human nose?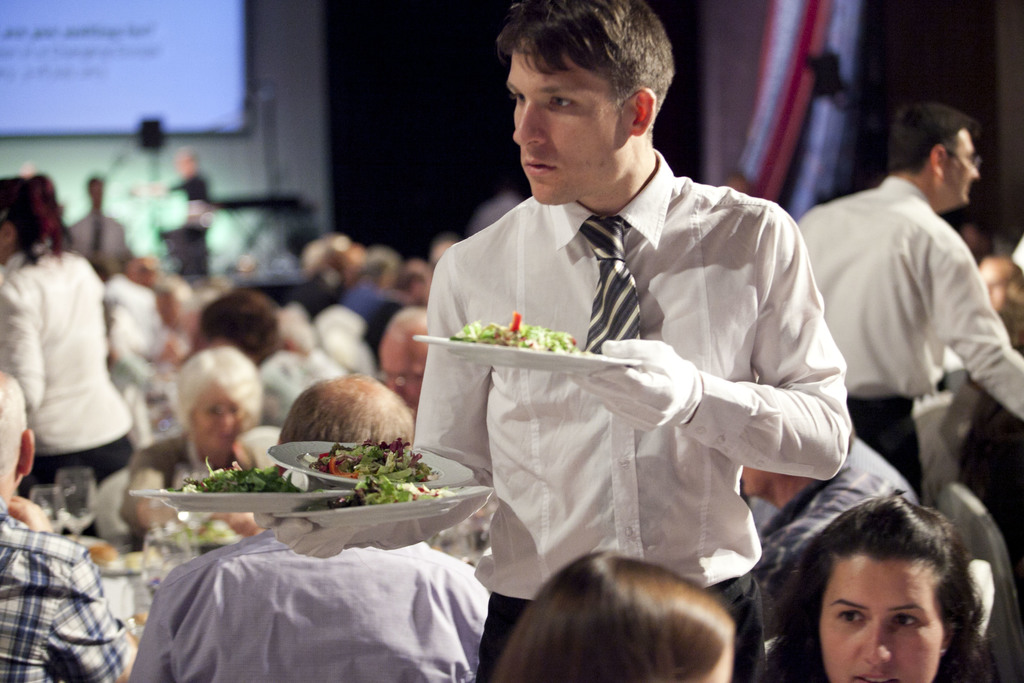
region(968, 164, 980, 179)
